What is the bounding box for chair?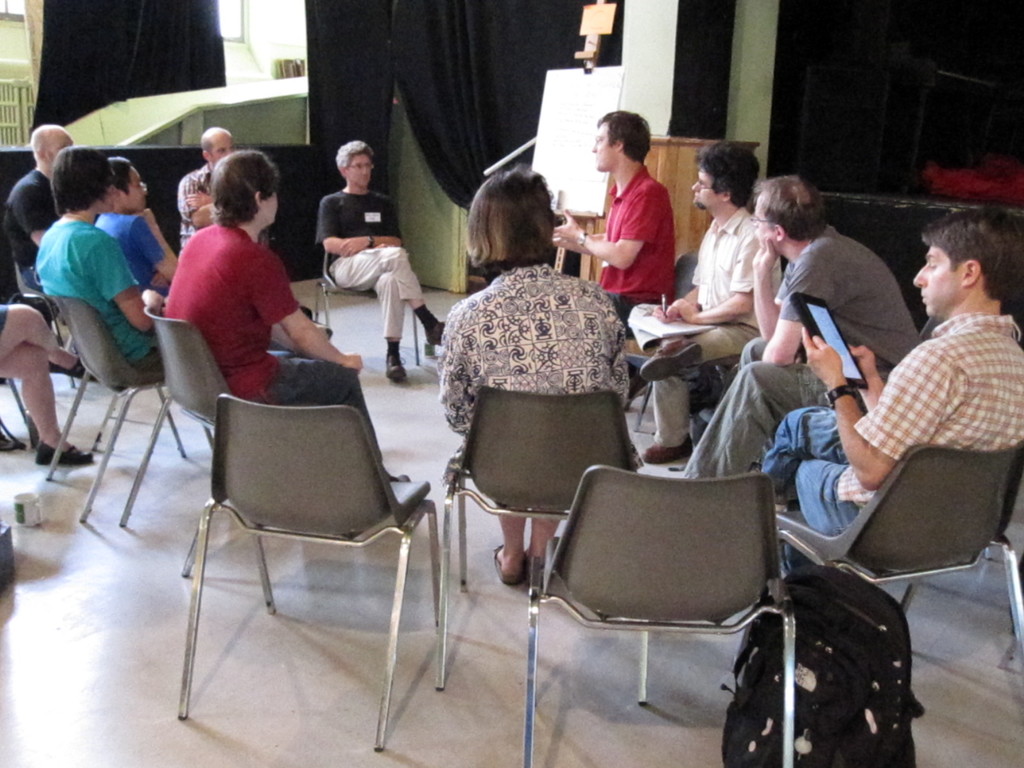
x1=522 y1=458 x2=798 y2=767.
